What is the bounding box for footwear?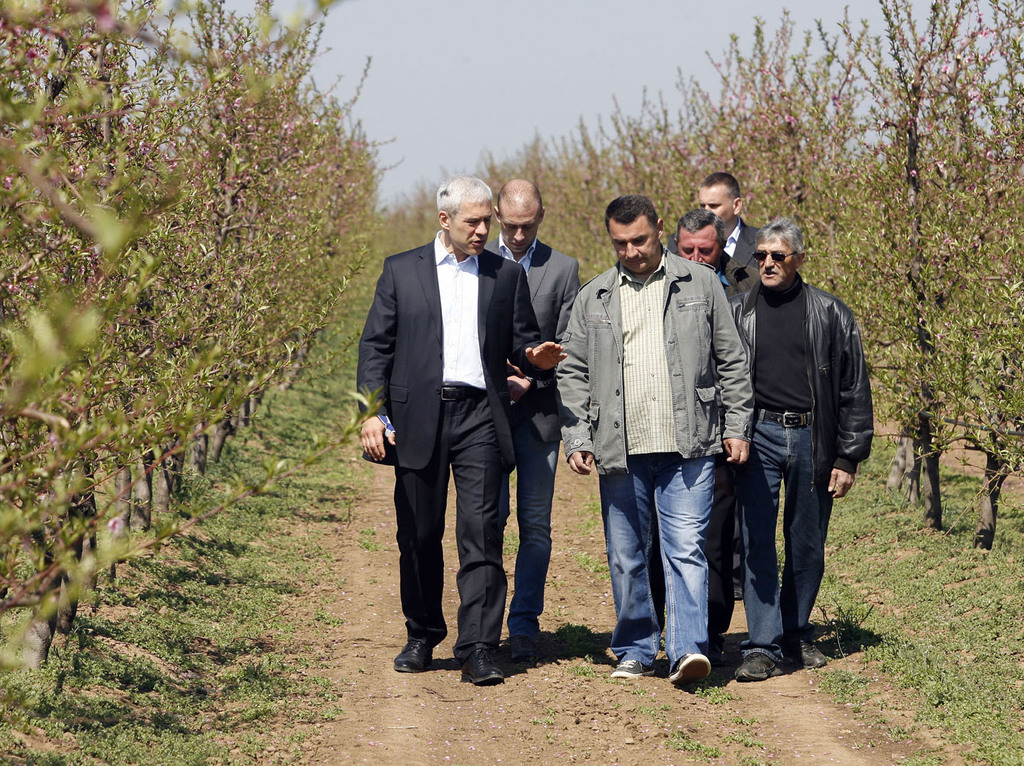
[left=785, top=639, right=833, bottom=669].
